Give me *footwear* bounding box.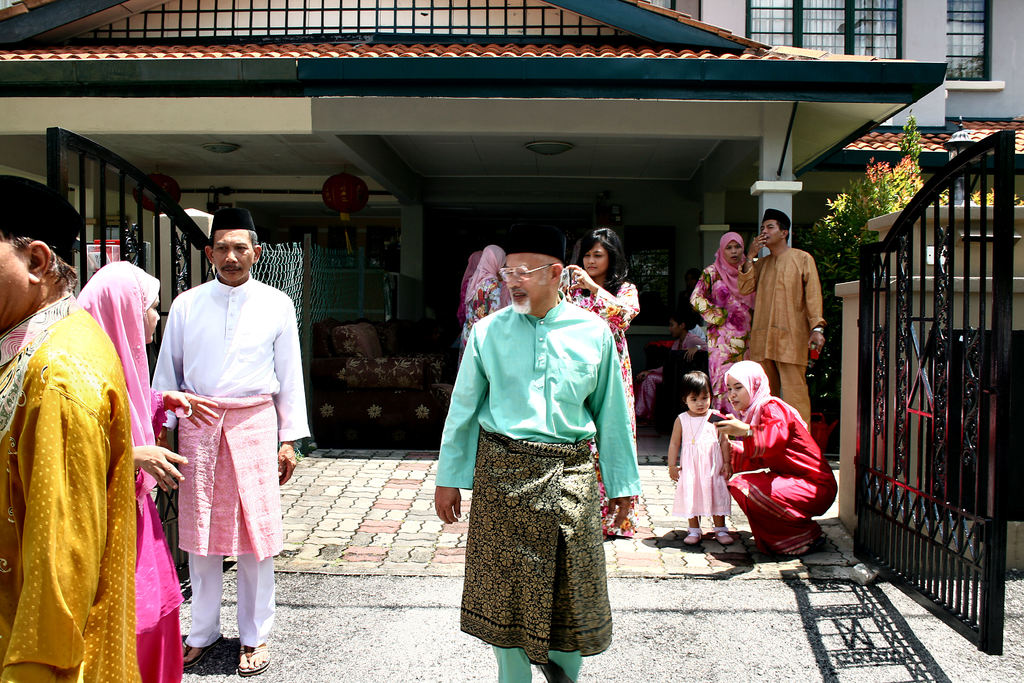
716, 531, 733, 545.
